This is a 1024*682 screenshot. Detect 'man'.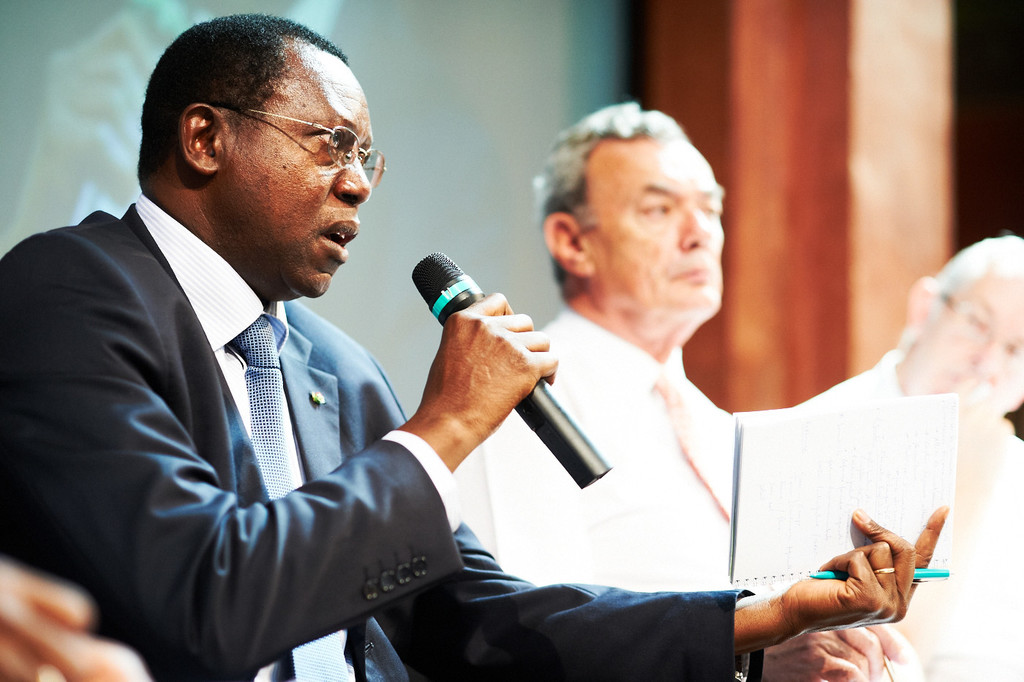
crop(790, 232, 1023, 681).
